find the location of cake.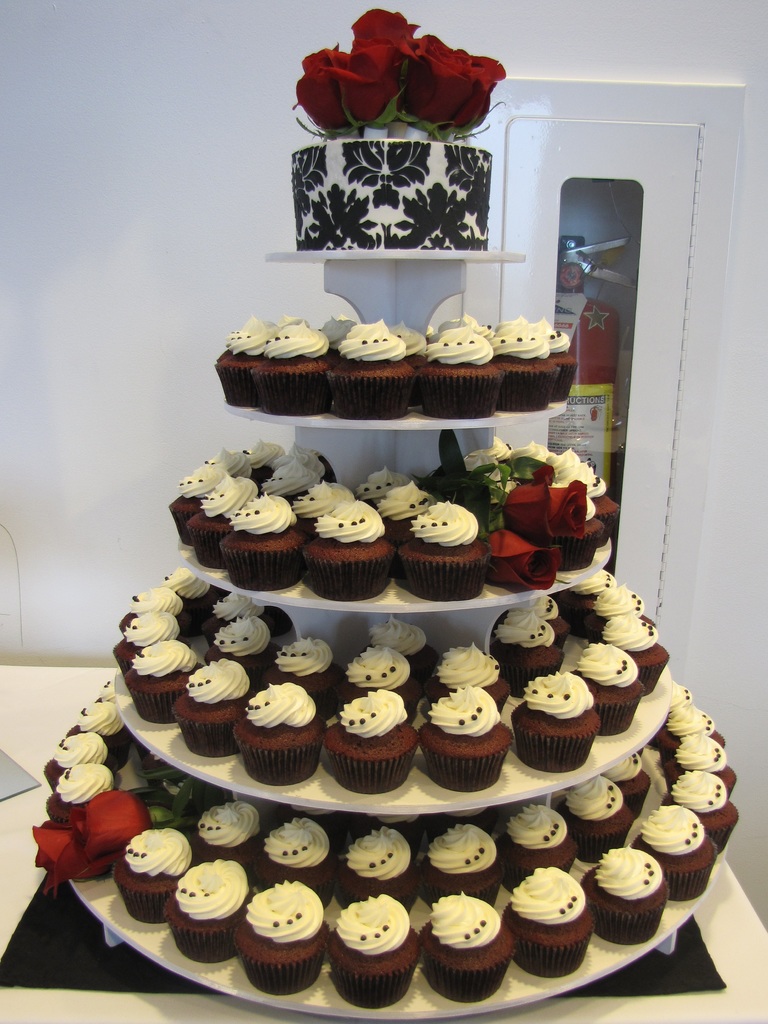
Location: x1=287 y1=134 x2=488 y2=243.
